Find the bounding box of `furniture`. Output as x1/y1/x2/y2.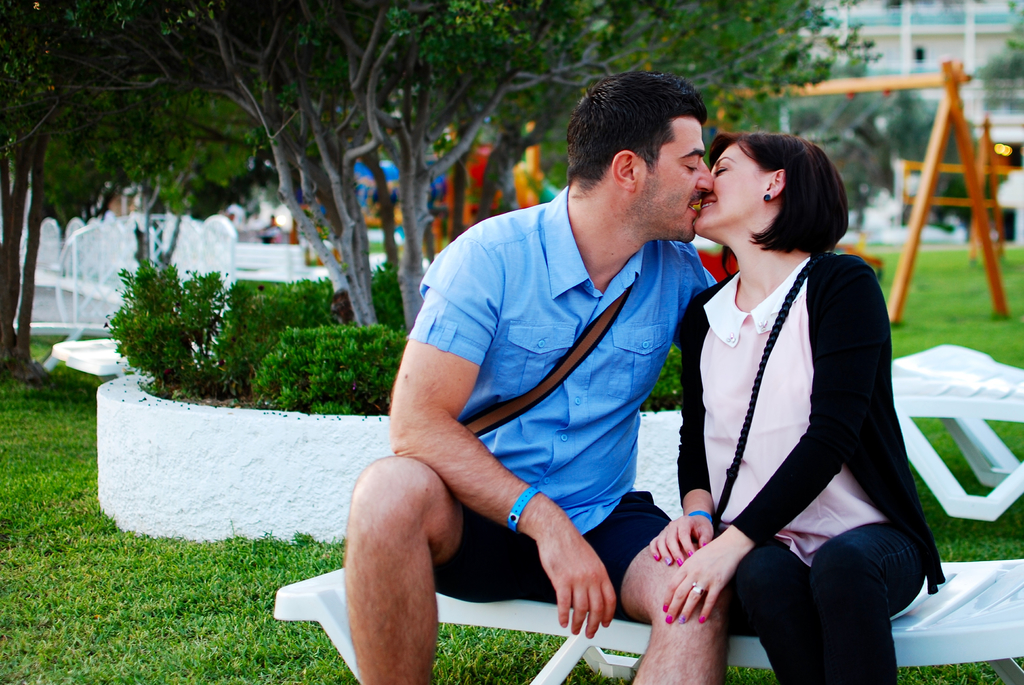
273/342/1023/684.
